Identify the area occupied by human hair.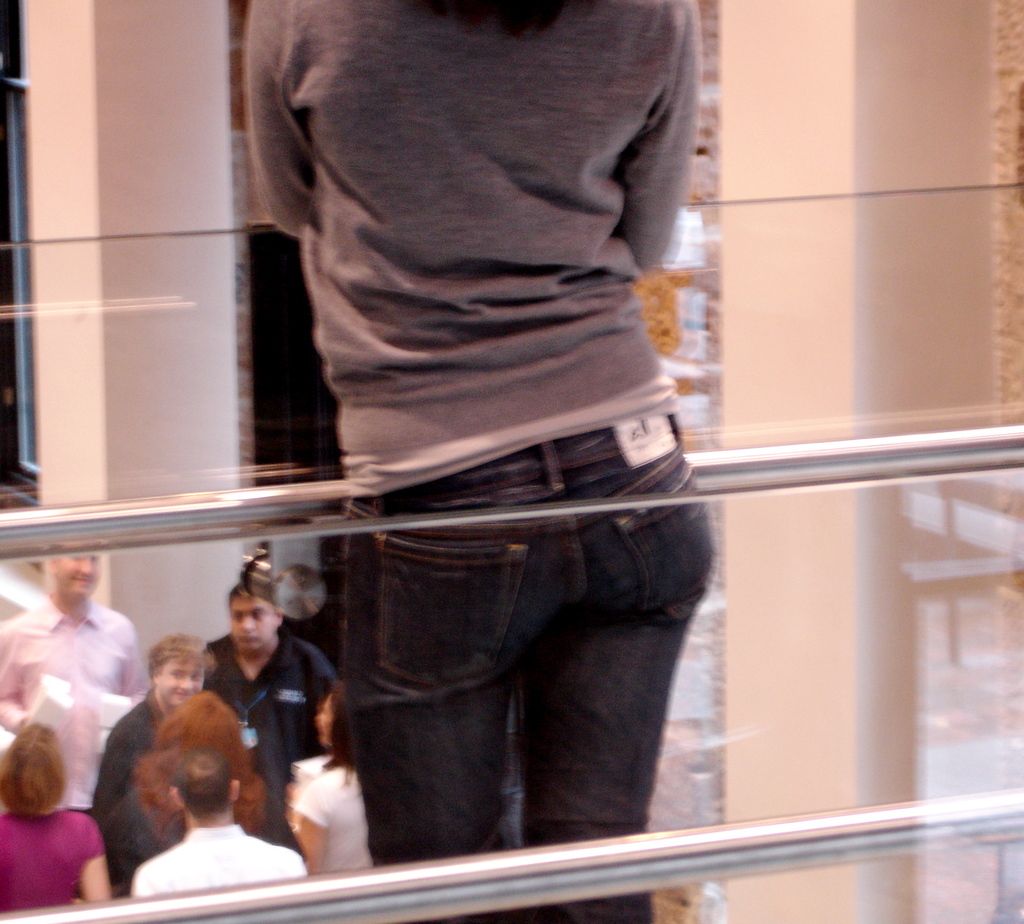
Area: locate(230, 579, 276, 608).
